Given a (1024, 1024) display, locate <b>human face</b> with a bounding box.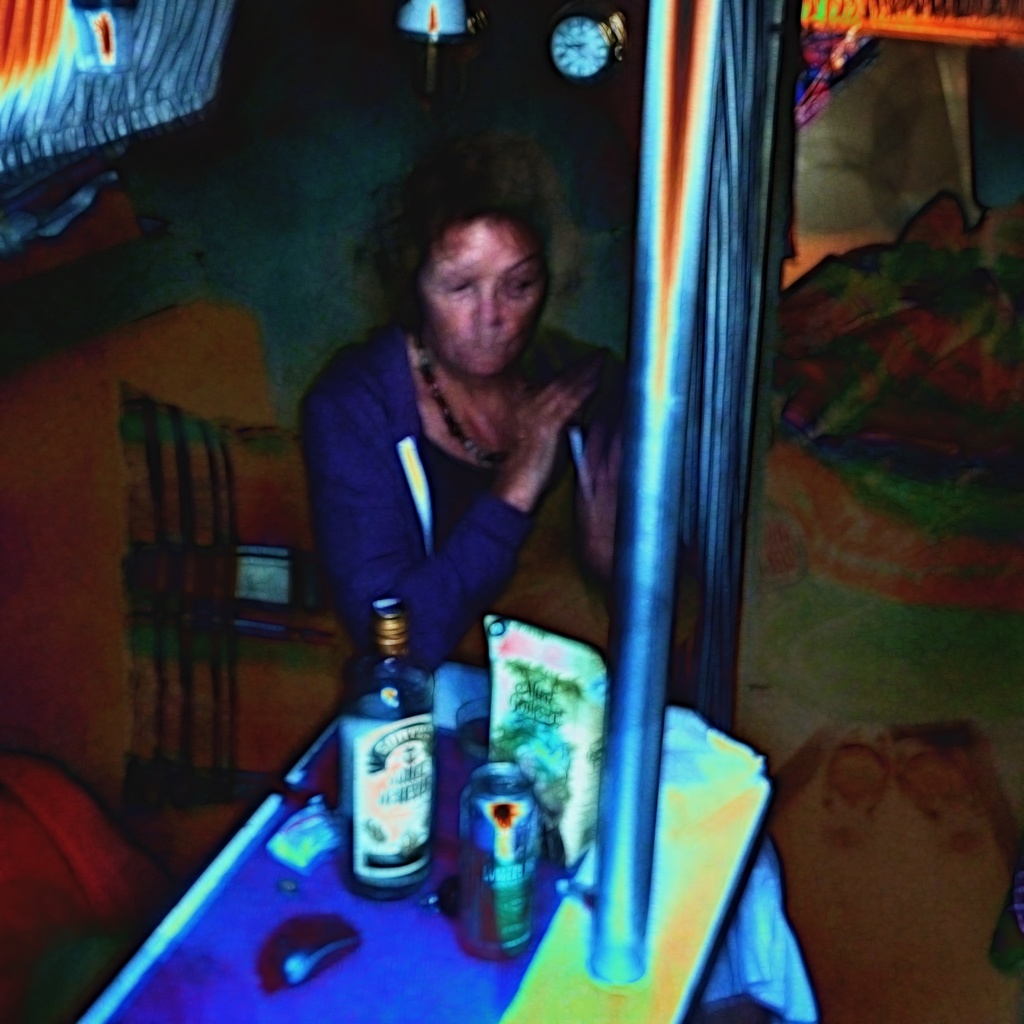
Located: Rect(423, 217, 546, 372).
